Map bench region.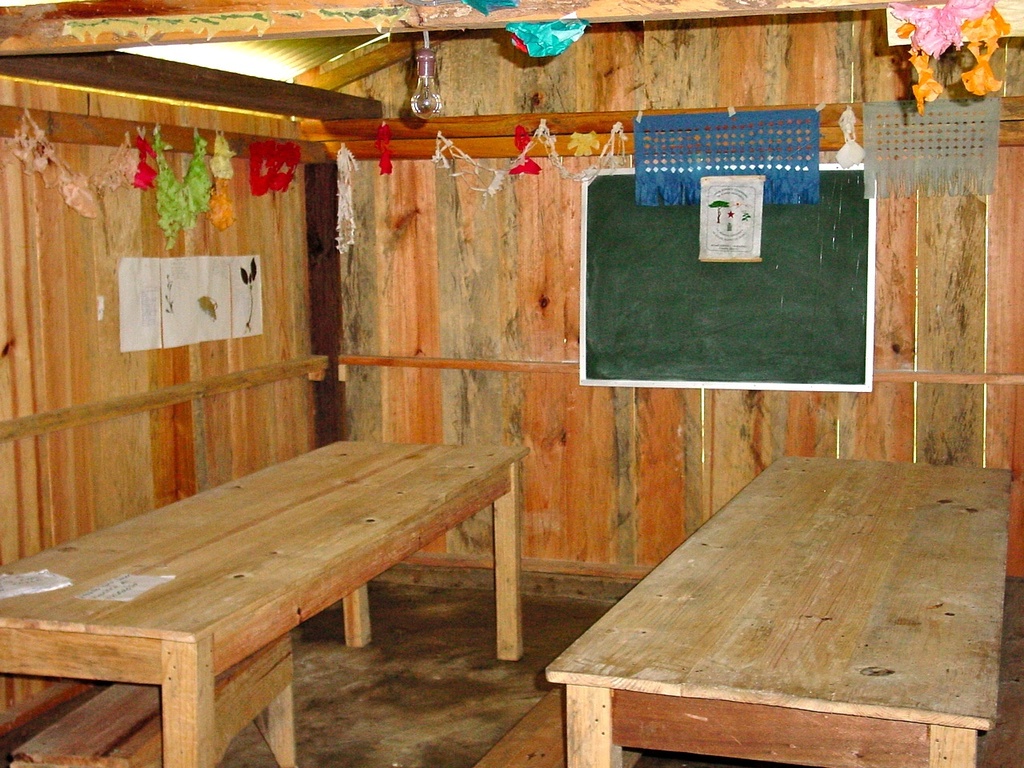
Mapped to 5/440/538/767.
